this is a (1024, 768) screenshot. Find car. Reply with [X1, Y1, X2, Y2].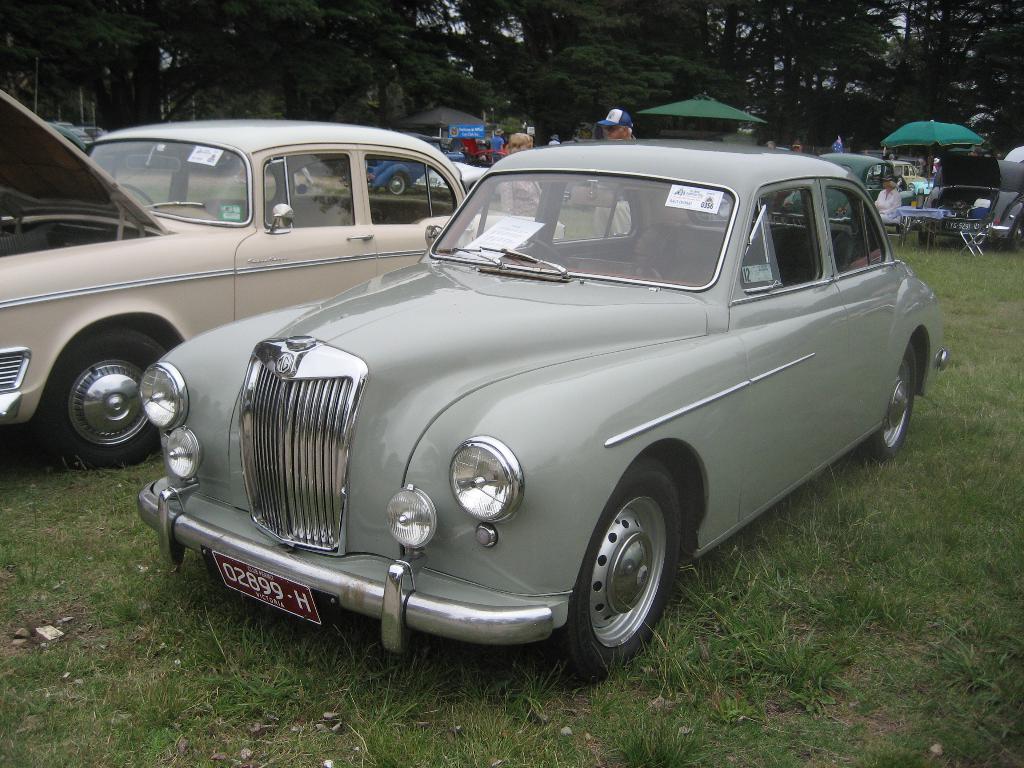
[0, 82, 561, 465].
